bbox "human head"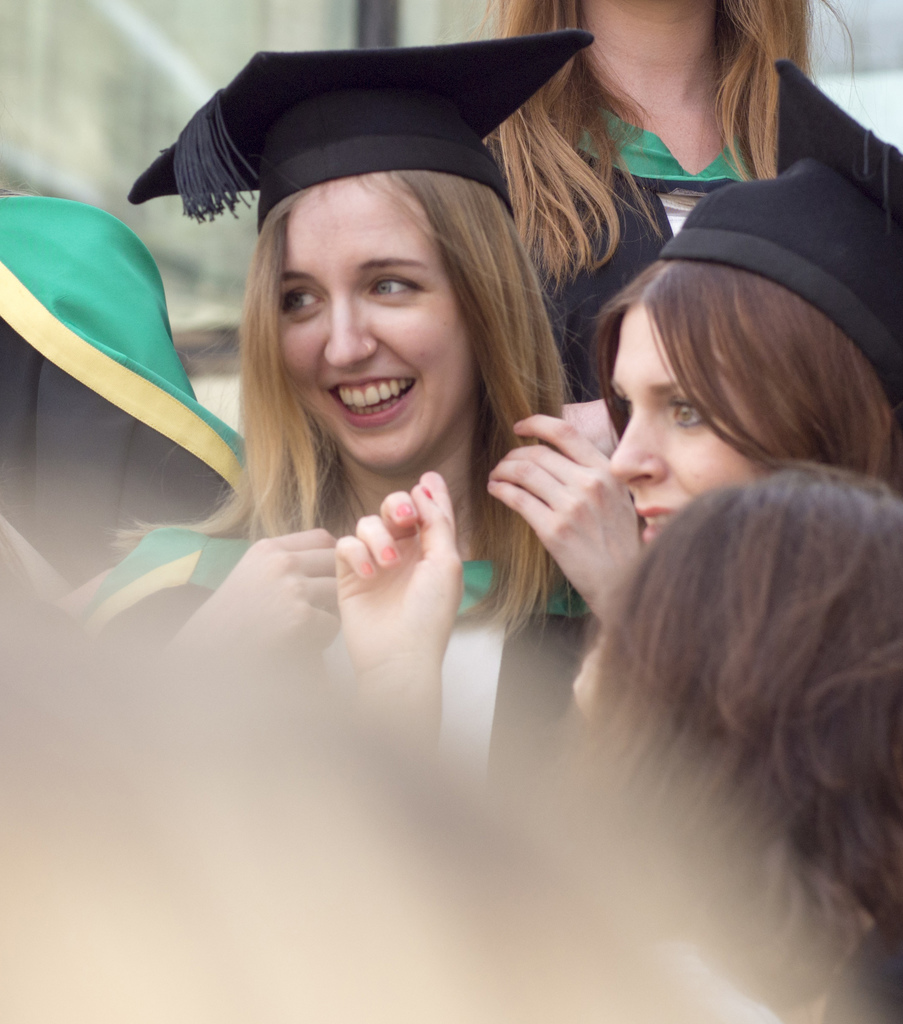
locate(568, 193, 881, 588)
